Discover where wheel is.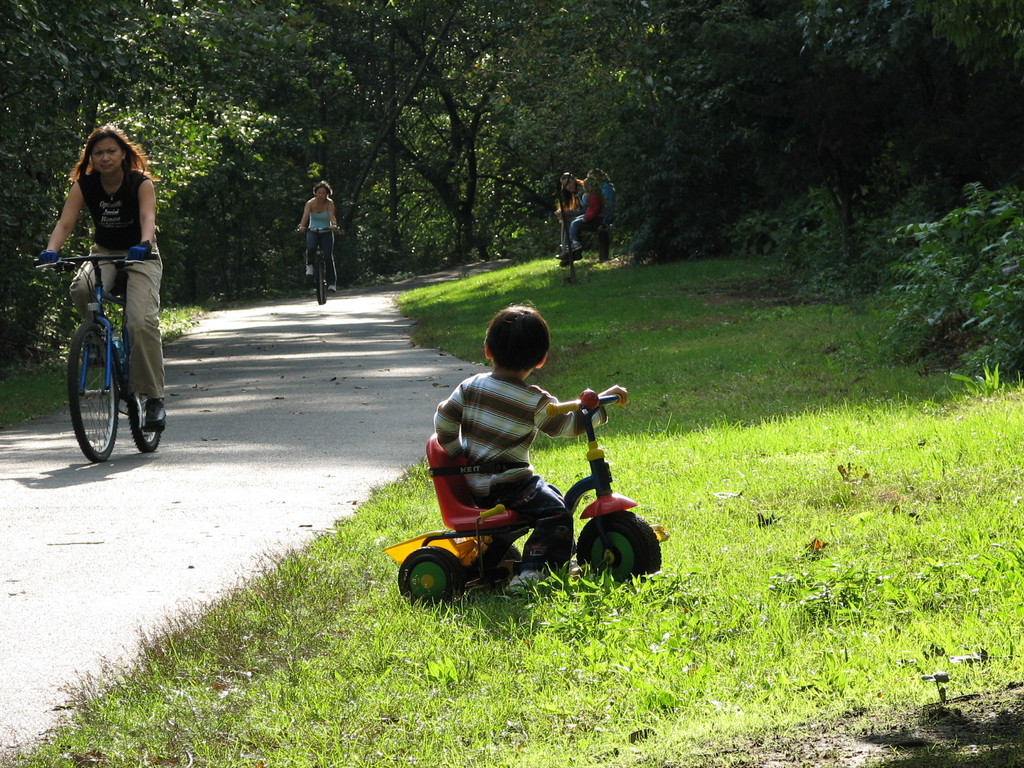
Discovered at {"x1": 315, "y1": 257, "x2": 324, "y2": 304}.
